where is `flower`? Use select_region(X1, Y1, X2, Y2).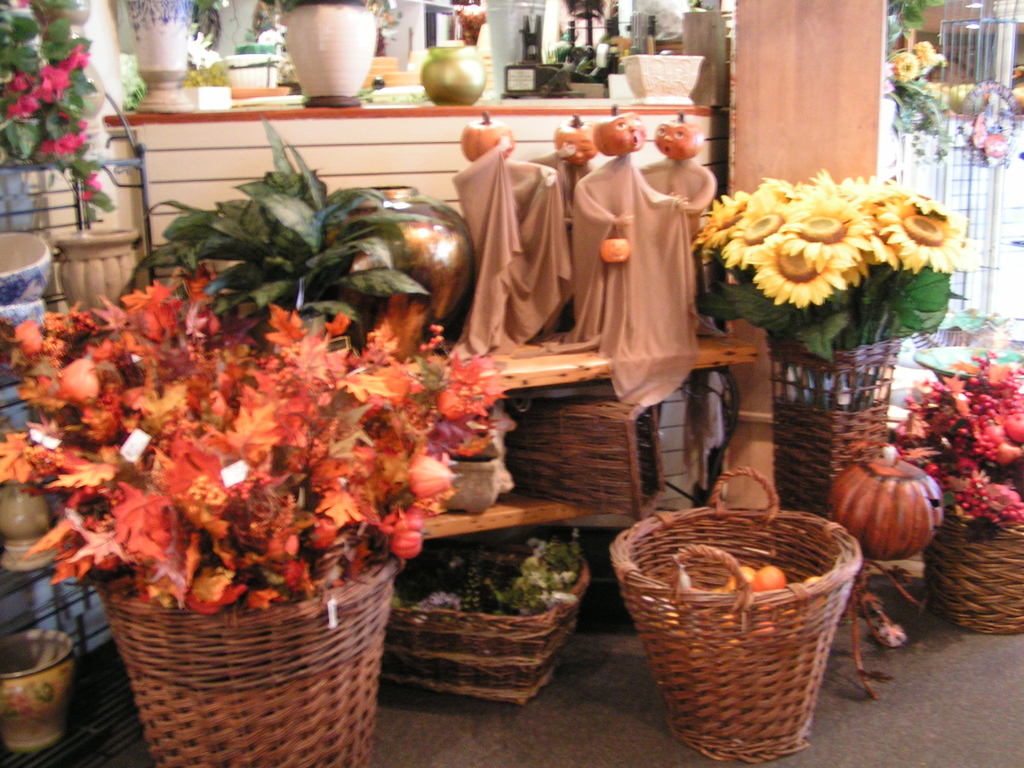
select_region(896, 49, 917, 74).
